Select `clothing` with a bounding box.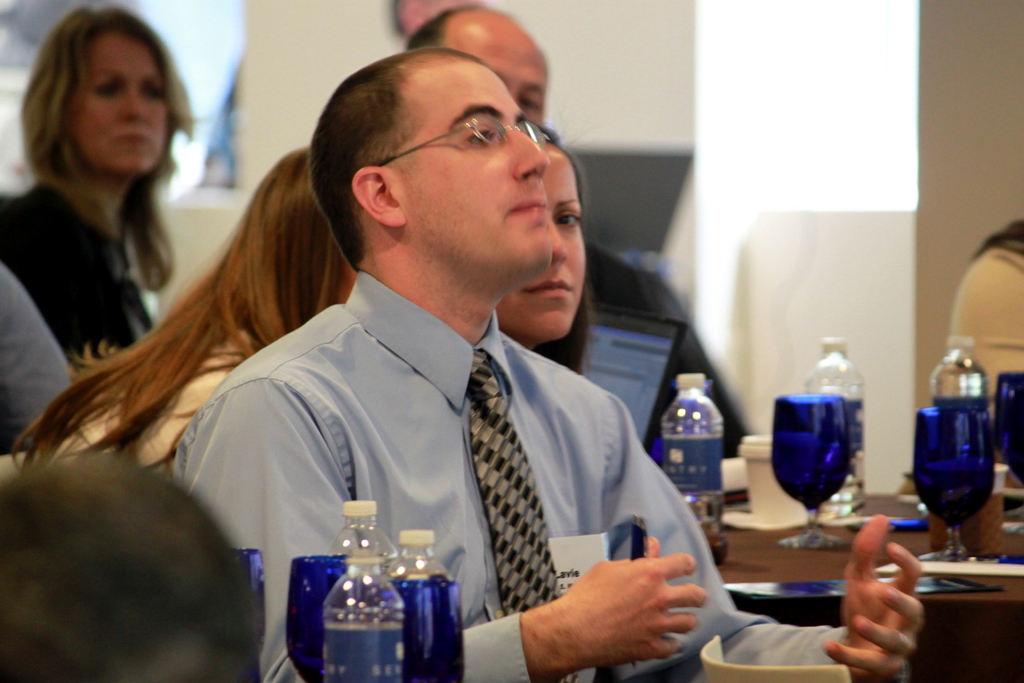
Rect(543, 242, 748, 465).
